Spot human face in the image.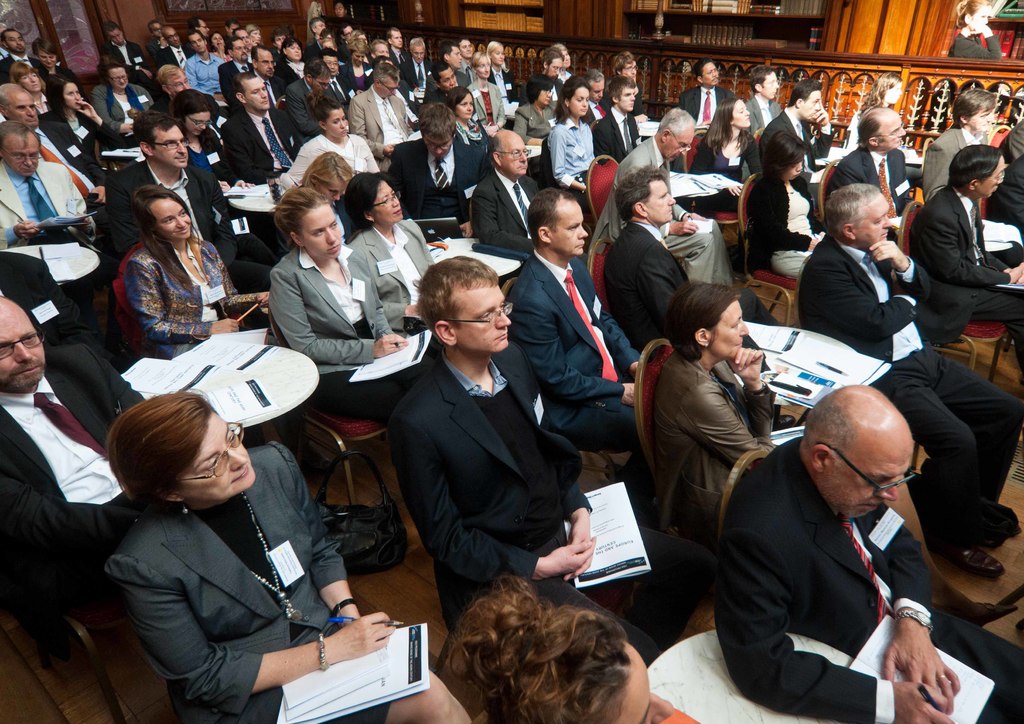
human face found at rect(2, 131, 40, 174).
